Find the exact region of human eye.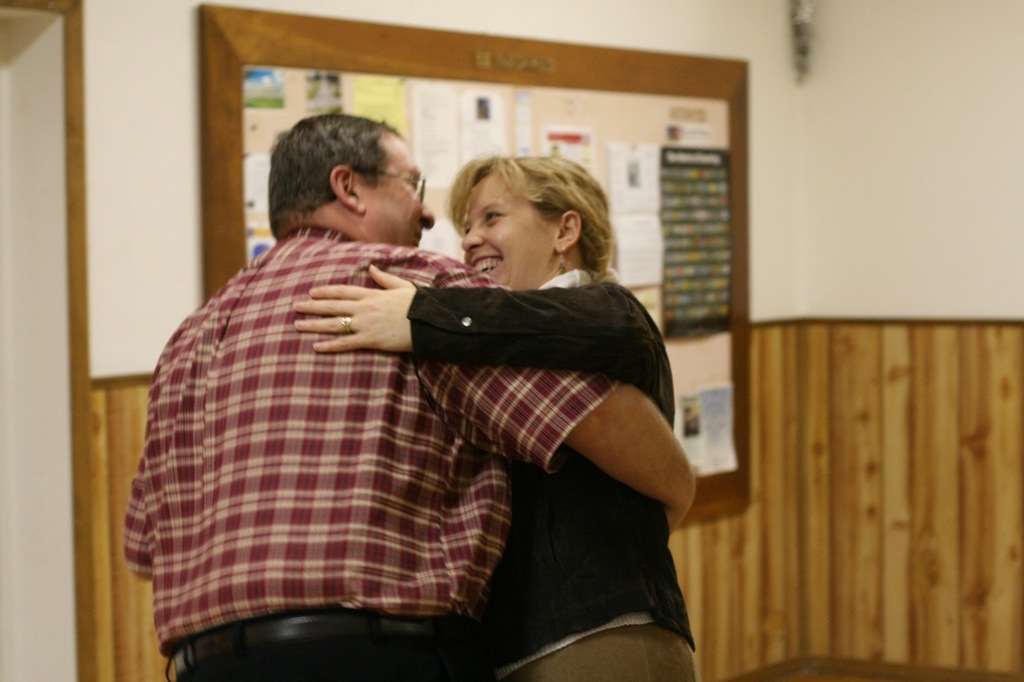
Exact region: box=[481, 207, 510, 228].
